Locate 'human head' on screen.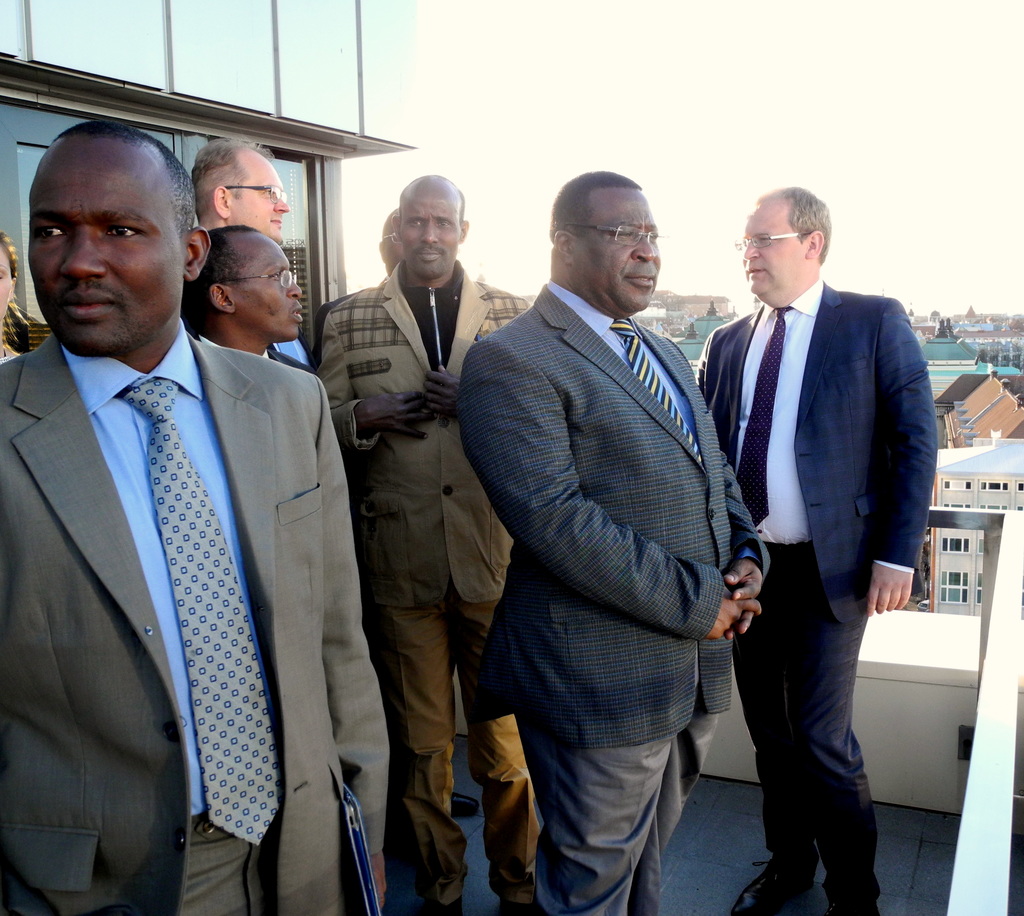
On screen at (left=547, top=166, right=660, bottom=307).
